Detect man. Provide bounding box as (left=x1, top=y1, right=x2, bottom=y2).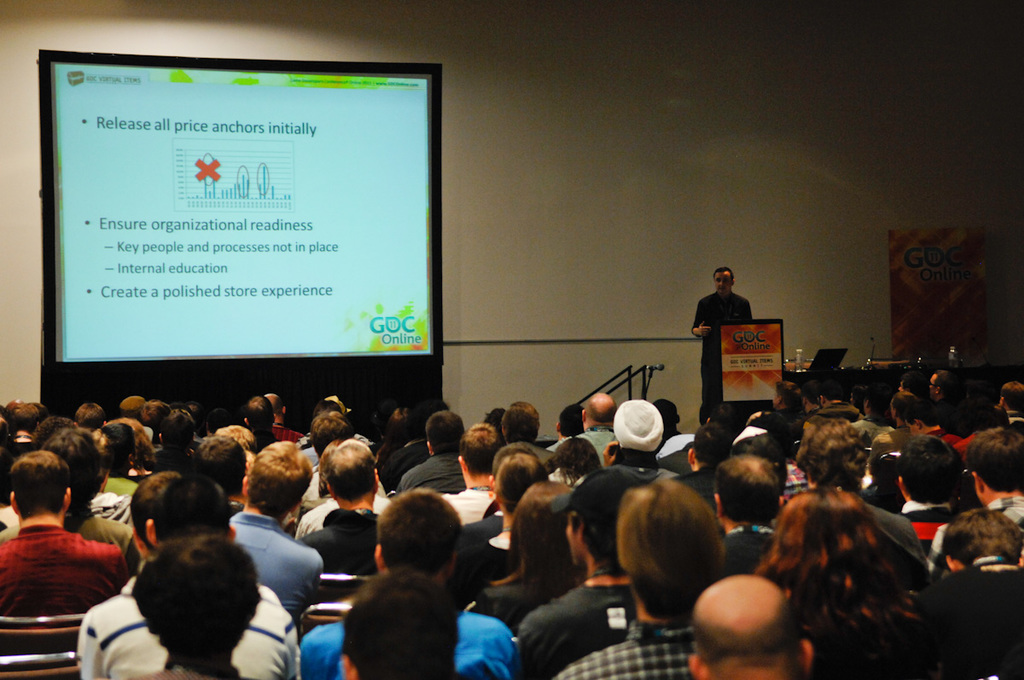
(left=692, top=572, right=815, bottom=679).
